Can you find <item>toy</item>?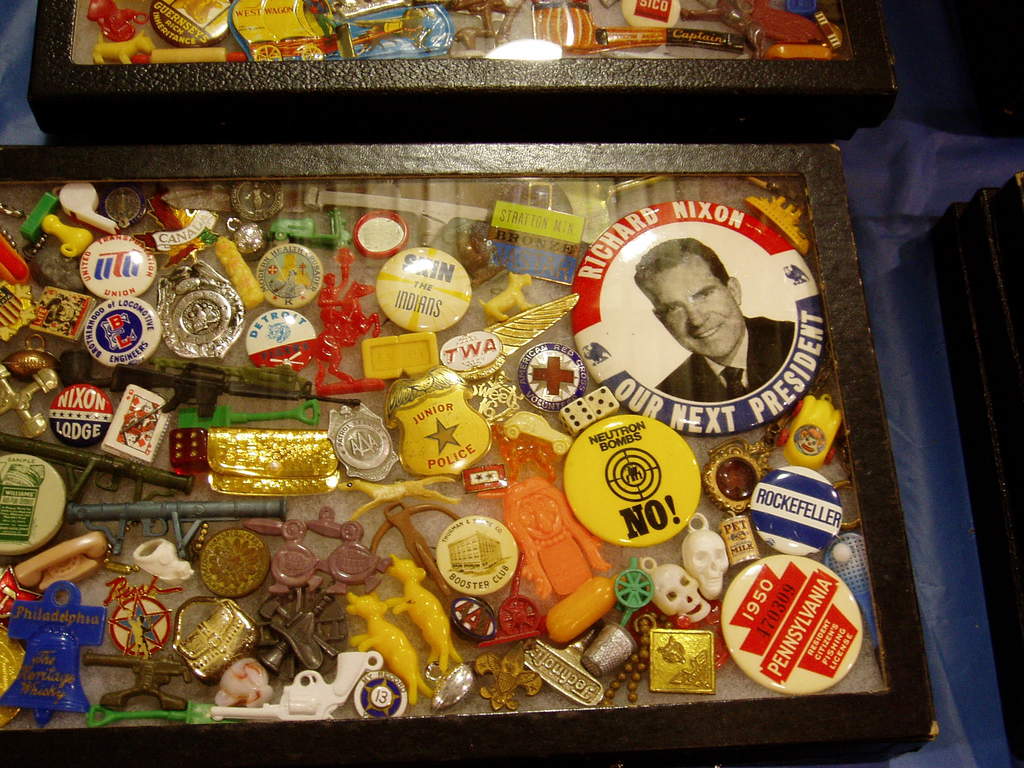
Yes, bounding box: locate(88, 0, 152, 42).
